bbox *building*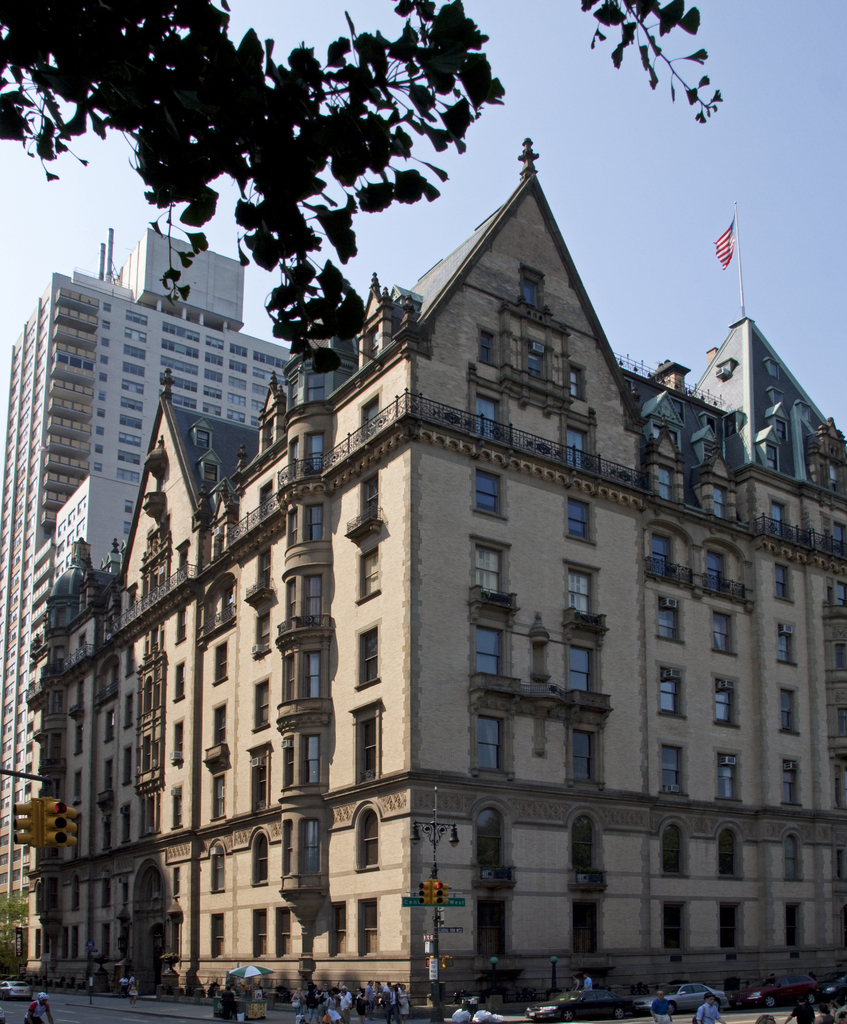
x1=51 y1=475 x2=137 y2=581
